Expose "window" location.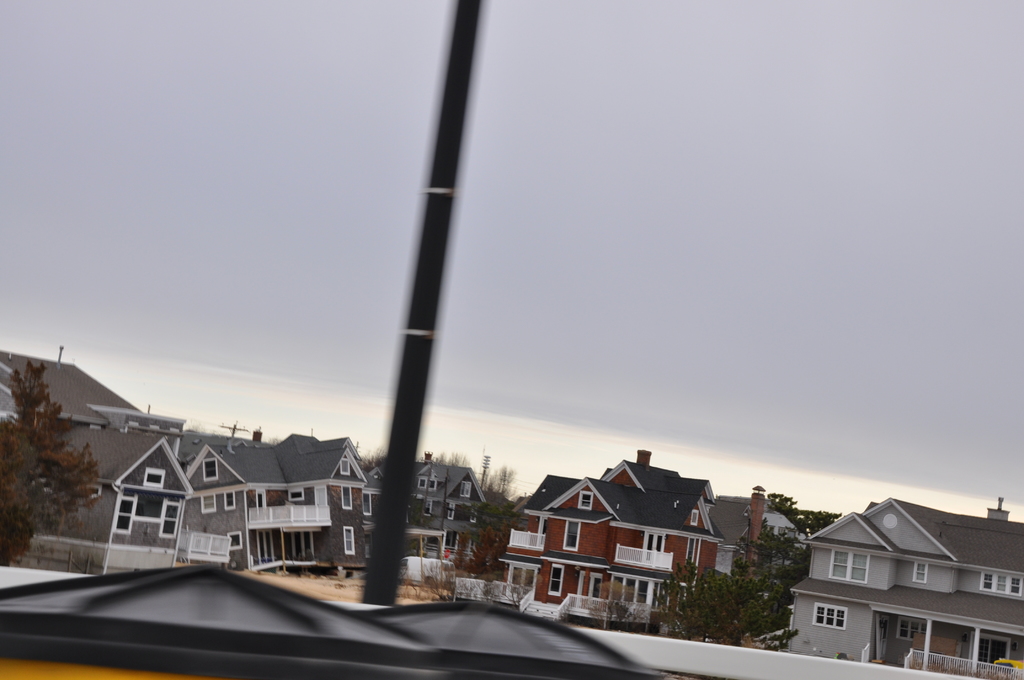
Exposed at (x1=813, y1=604, x2=849, y2=627).
